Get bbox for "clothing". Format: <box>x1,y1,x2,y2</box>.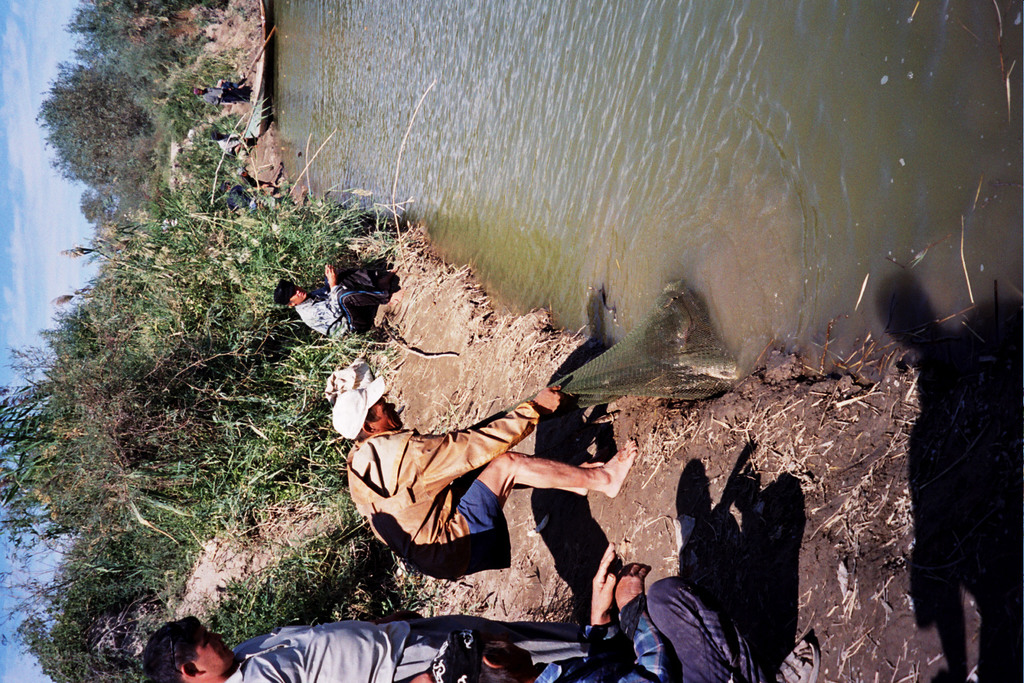
<box>348,401,541,582</box>.
